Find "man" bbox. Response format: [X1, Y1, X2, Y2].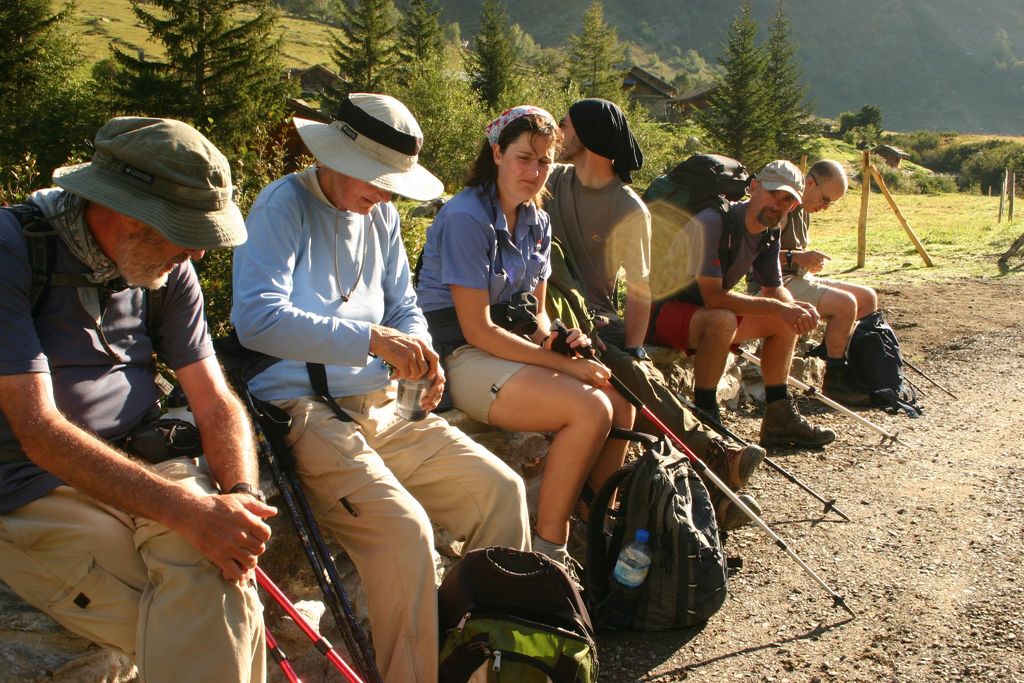
[779, 159, 883, 386].
